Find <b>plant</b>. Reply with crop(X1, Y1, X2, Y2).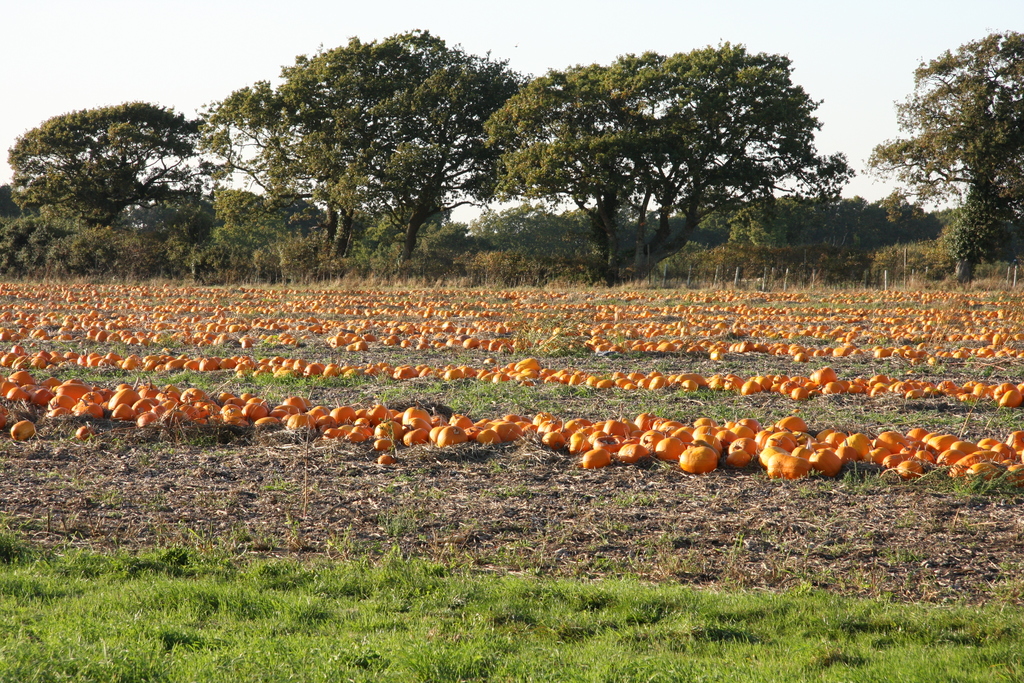
crop(875, 338, 891, 344).
